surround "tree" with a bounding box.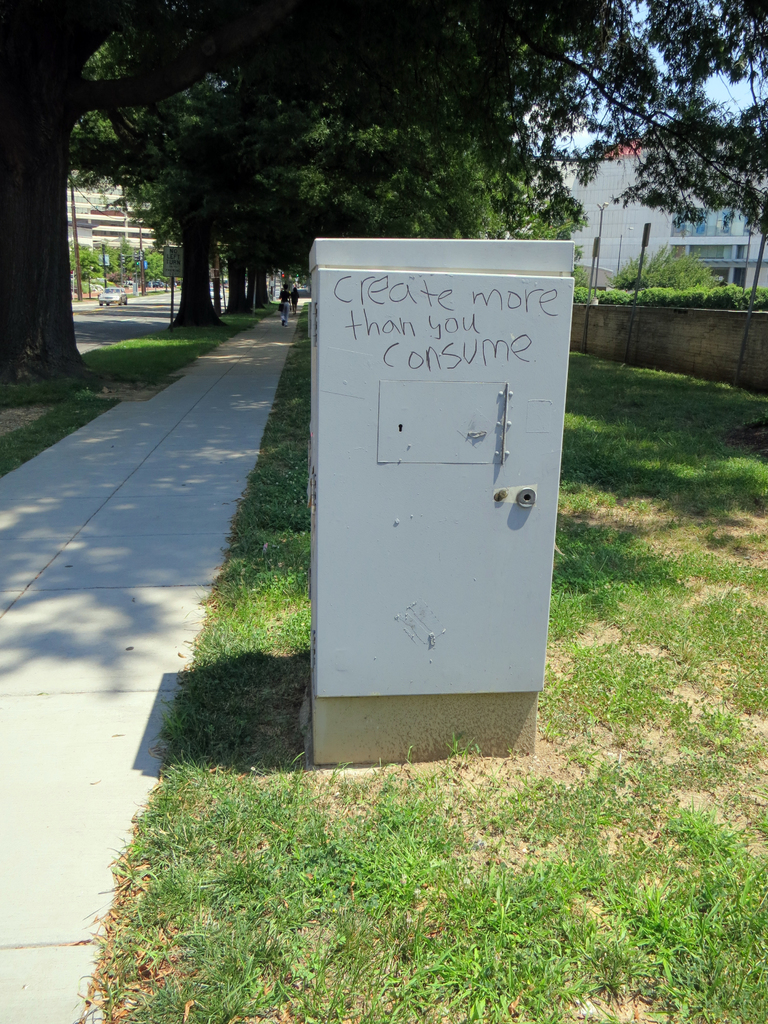
detection(114, 237, 142, 276).
